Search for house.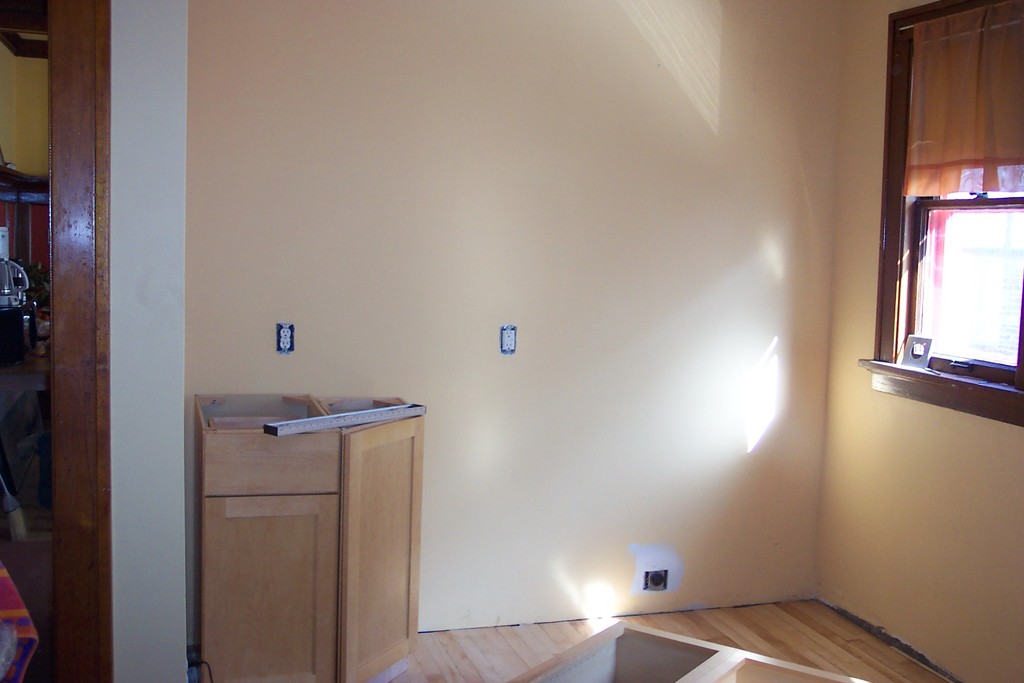
Found at [left=1, top=0, right=1023, bottom=680].
